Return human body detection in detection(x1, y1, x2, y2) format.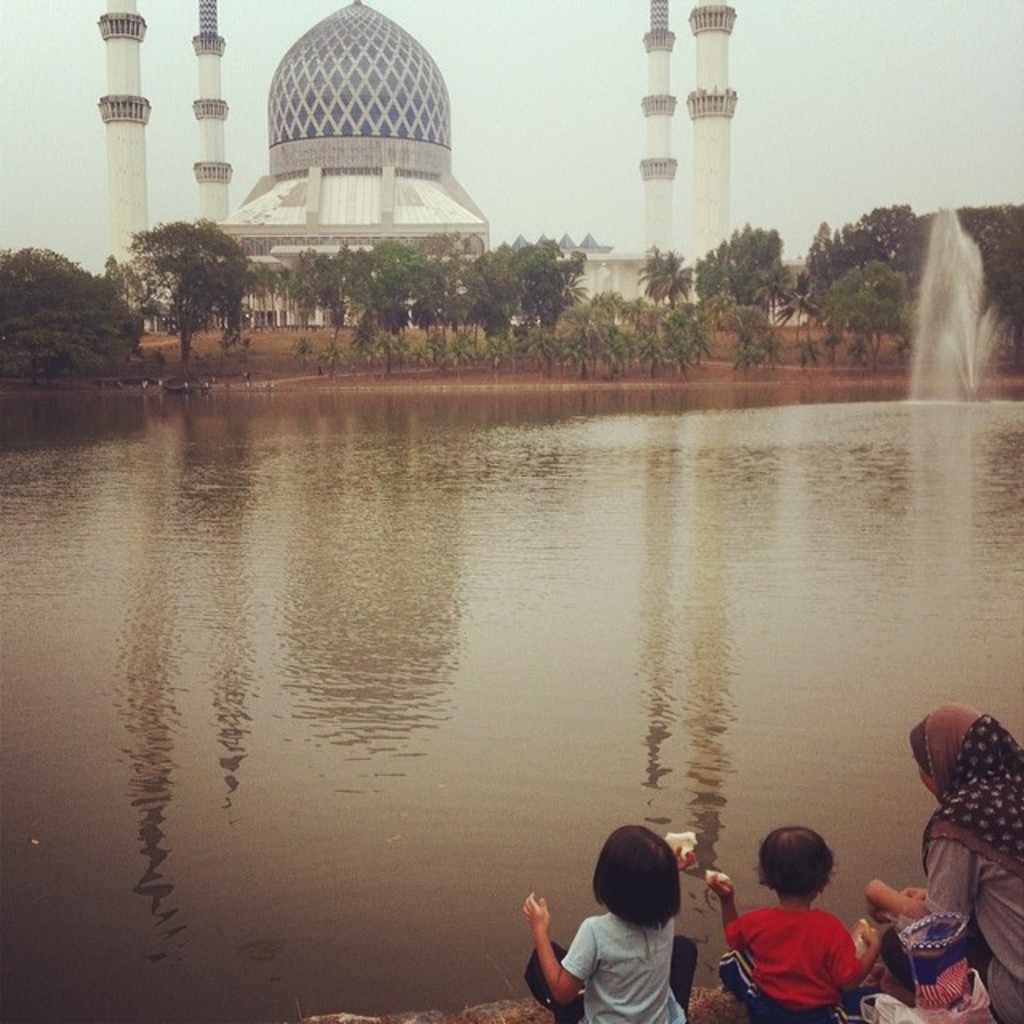
detection(731, 848, 888, 1023).
